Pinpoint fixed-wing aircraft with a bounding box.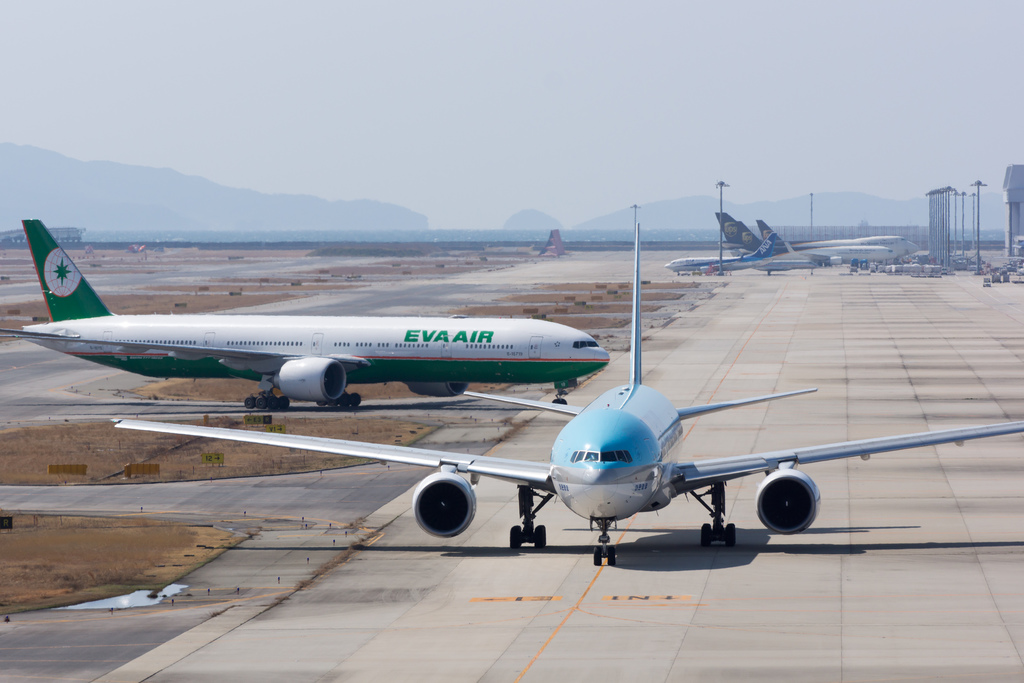
detection(0, 217, 612, 413).
